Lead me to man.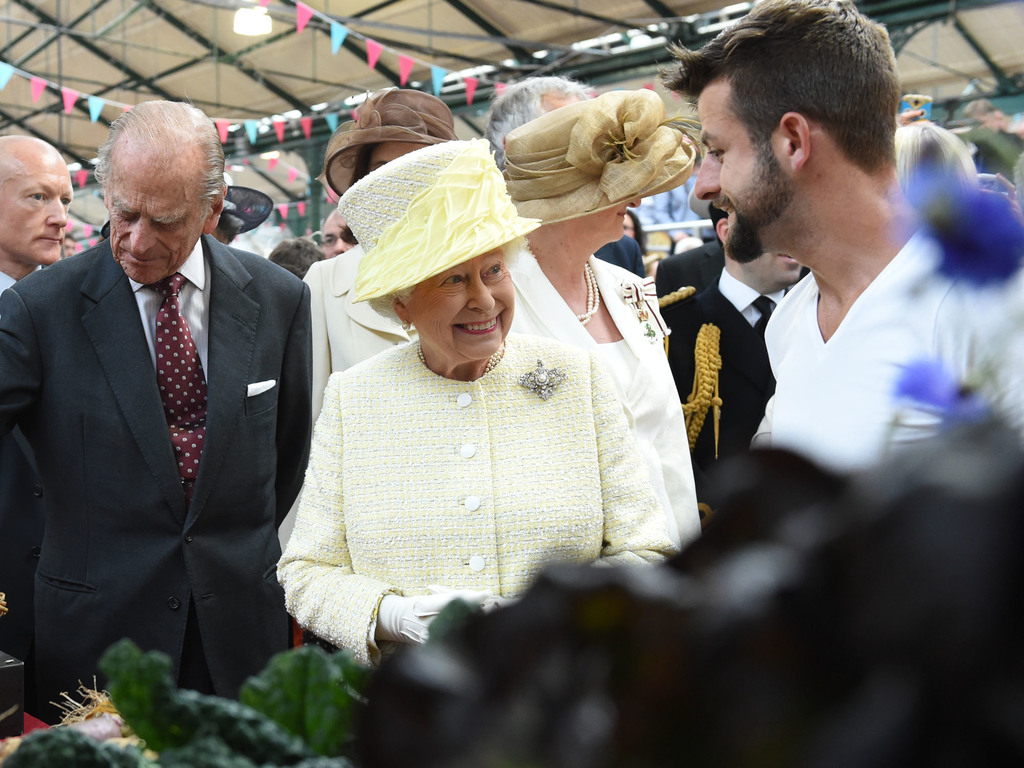
Lead to rect(662, 0, 1023, 484).
